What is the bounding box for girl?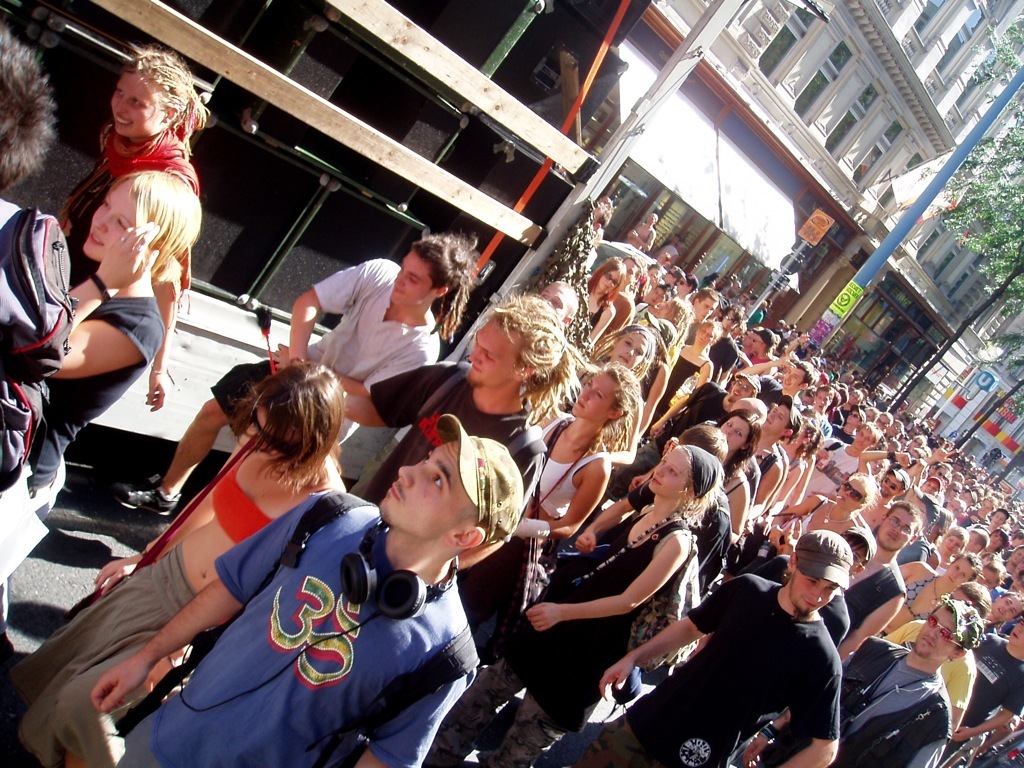
region(580, 255, 627, 344).
